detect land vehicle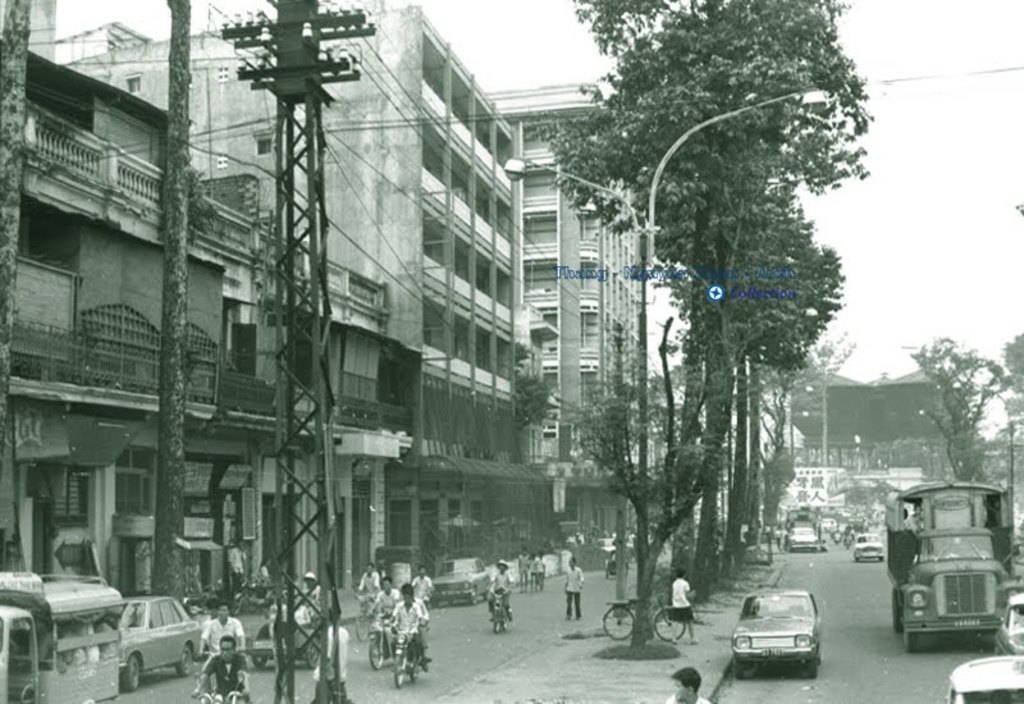
197,691,244,703
